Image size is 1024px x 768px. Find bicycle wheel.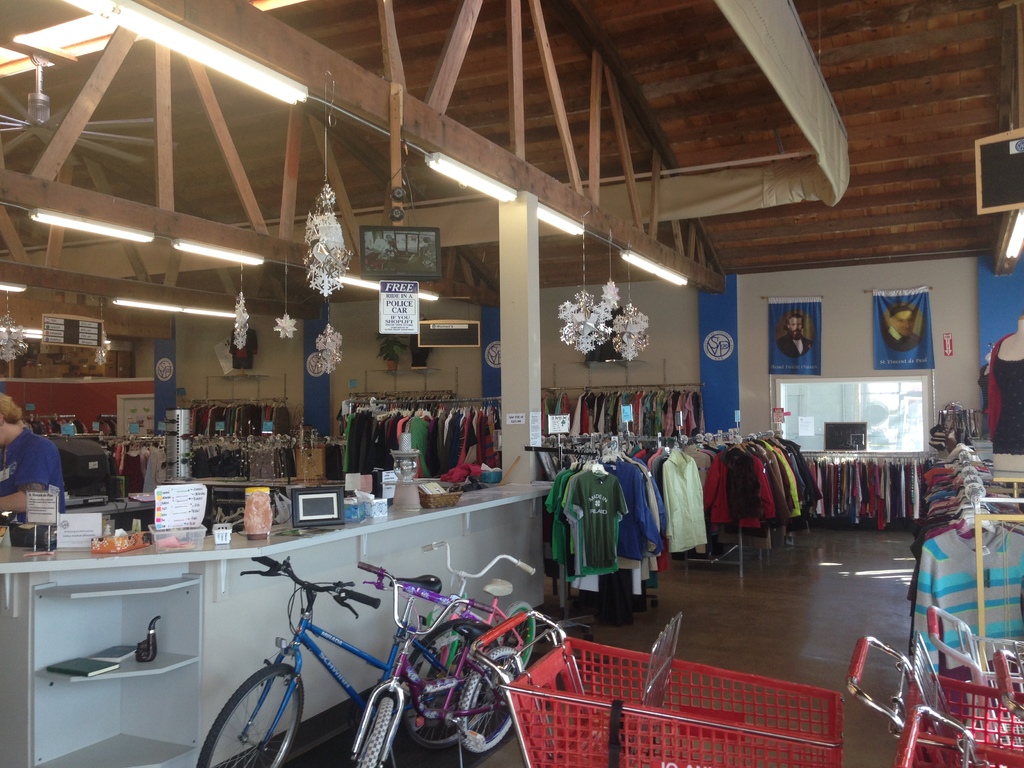
{"left": 357, "top": 692, "right": 402, "bottom": 767}.
